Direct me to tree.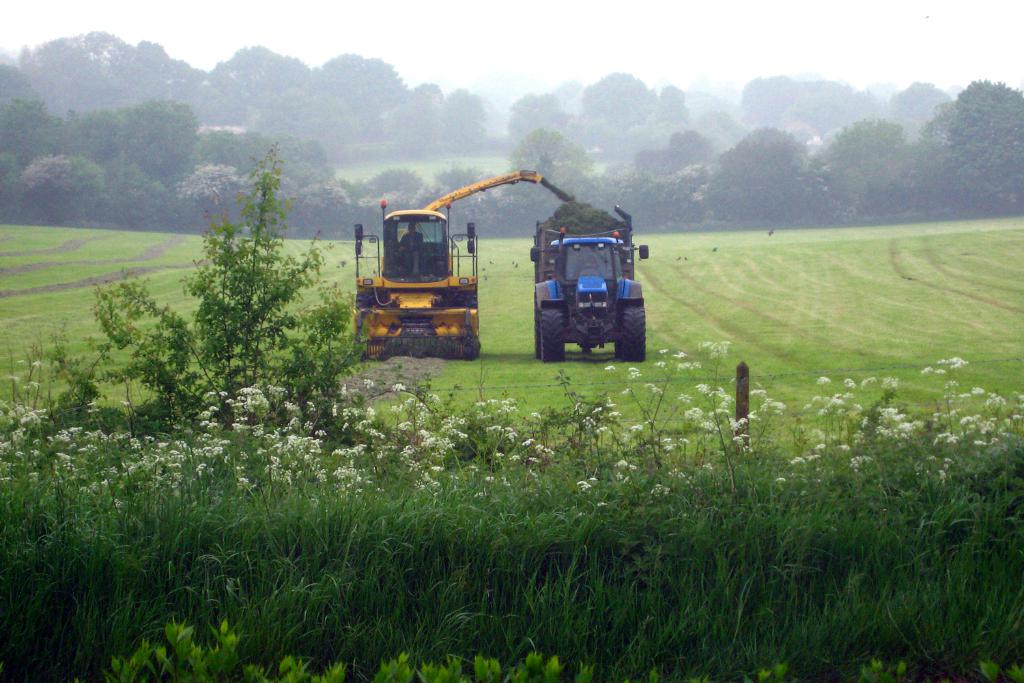
Direction: BBox(887, 78, 954, 136).
